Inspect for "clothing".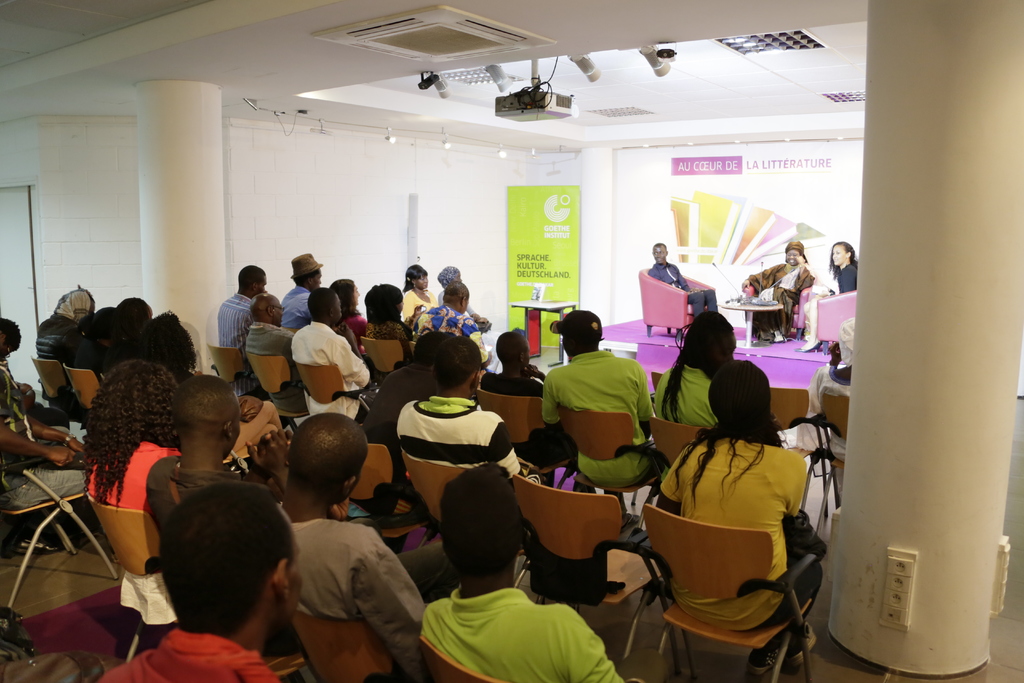
Inspection: rect(813, 320, 858, 448).
